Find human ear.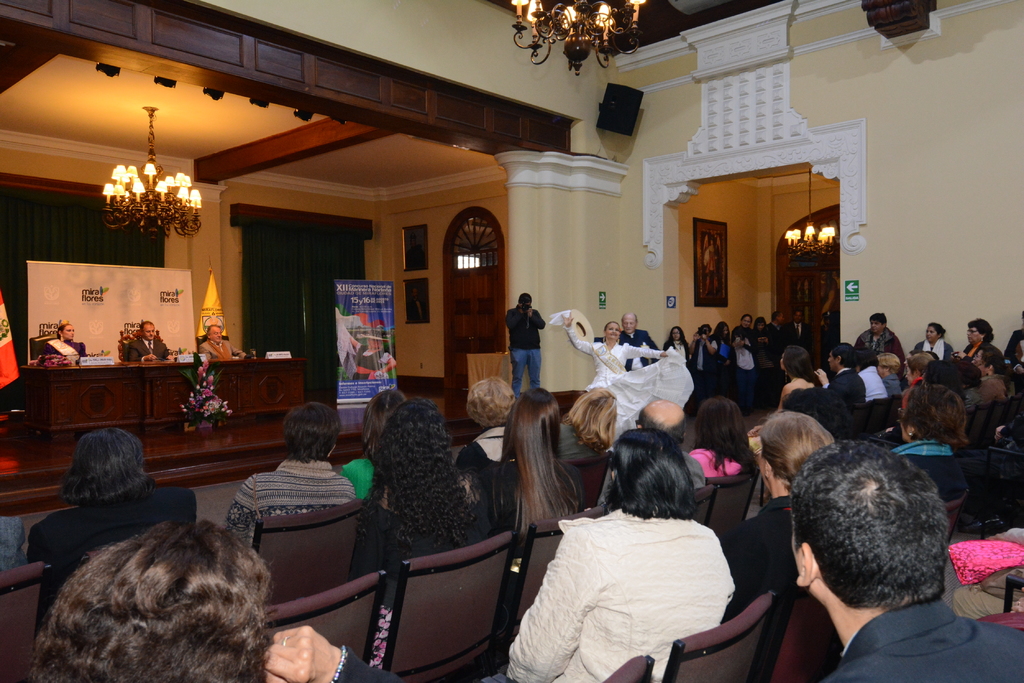
locate(886, 366, 890, 371).
